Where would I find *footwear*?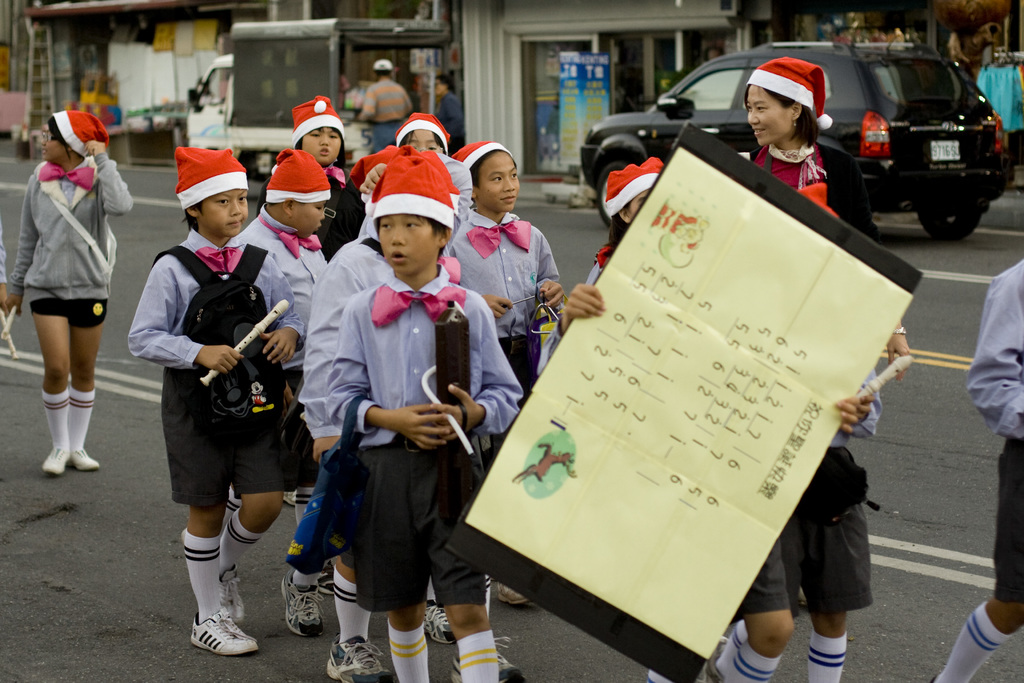
At box=[423, 602, 457, 644].
